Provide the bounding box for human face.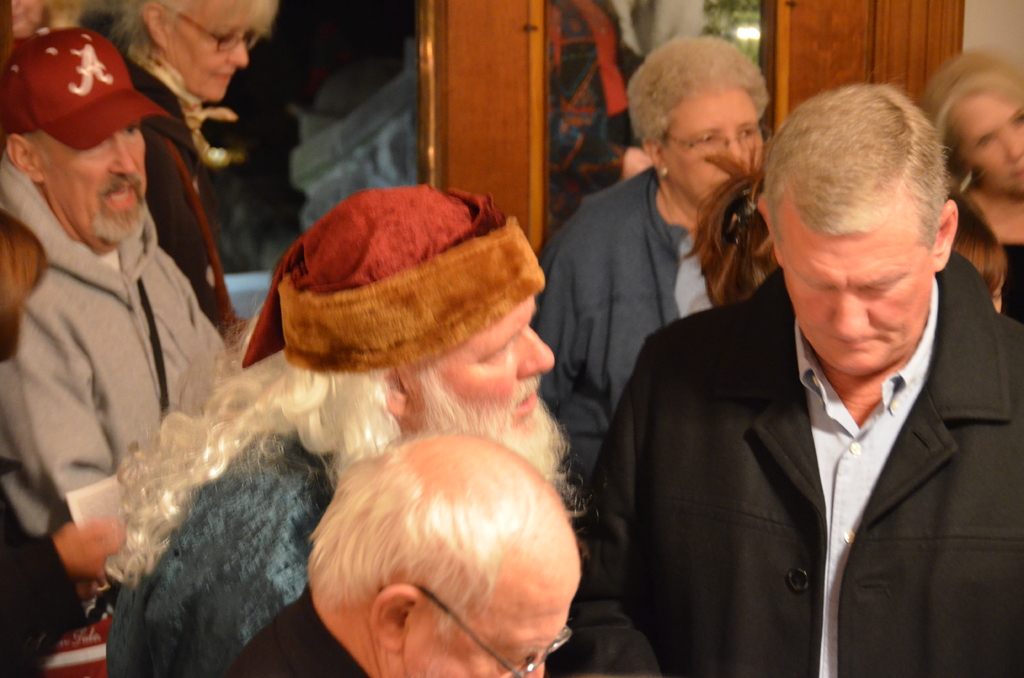
[x1=399, y1=293, x2=572, y2=488].
